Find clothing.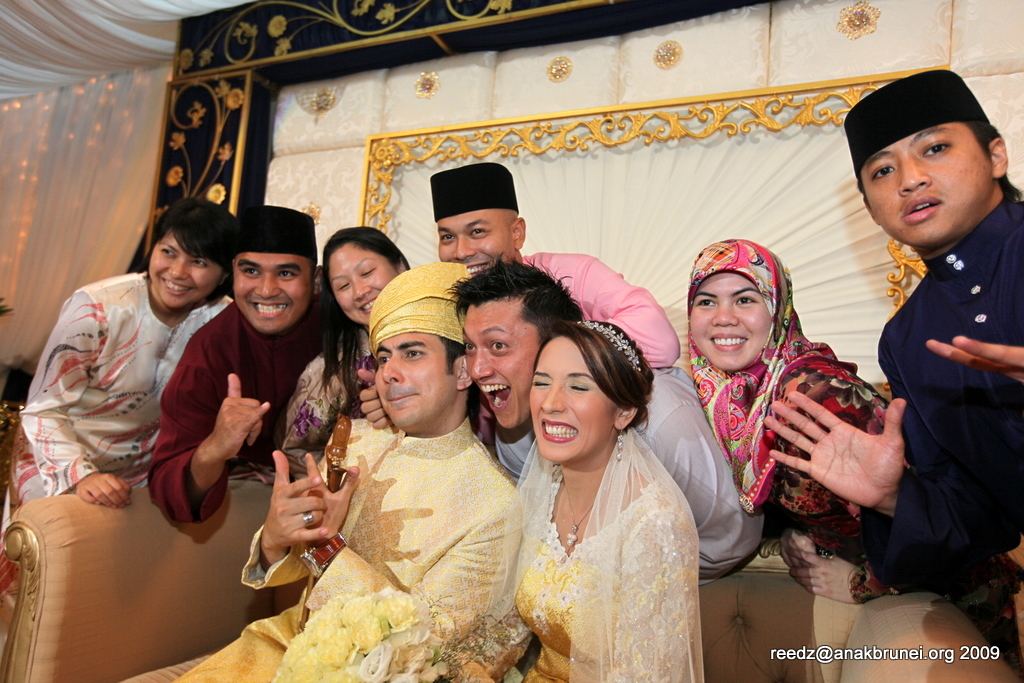
[left=486, top=365, right=768, bottom=588].
